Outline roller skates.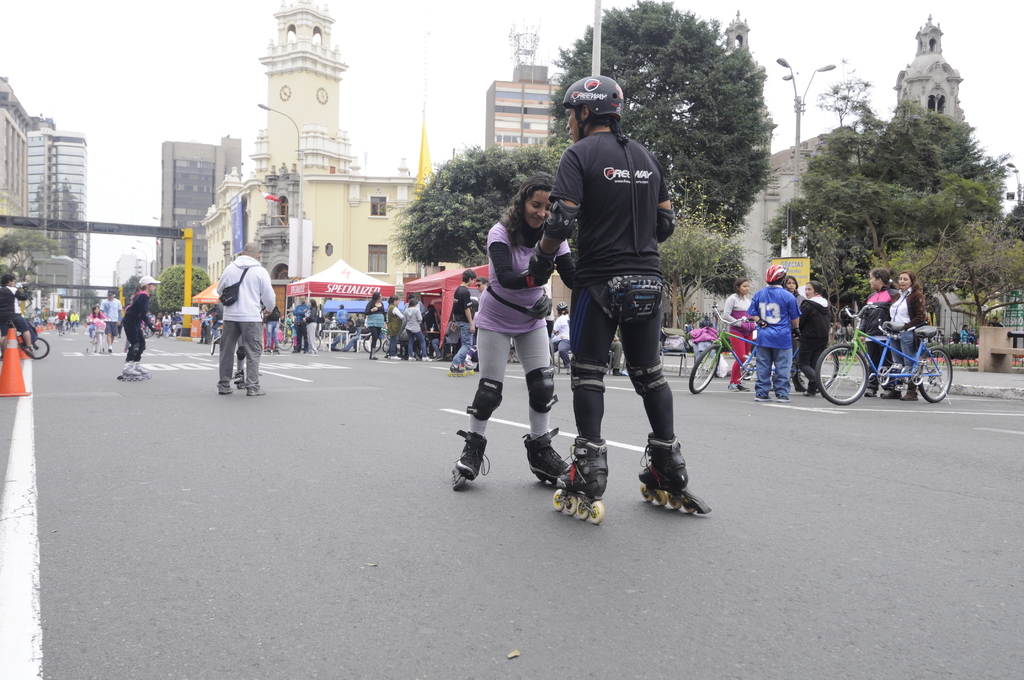
Outline: Rect(548, 432, 606, 526).
